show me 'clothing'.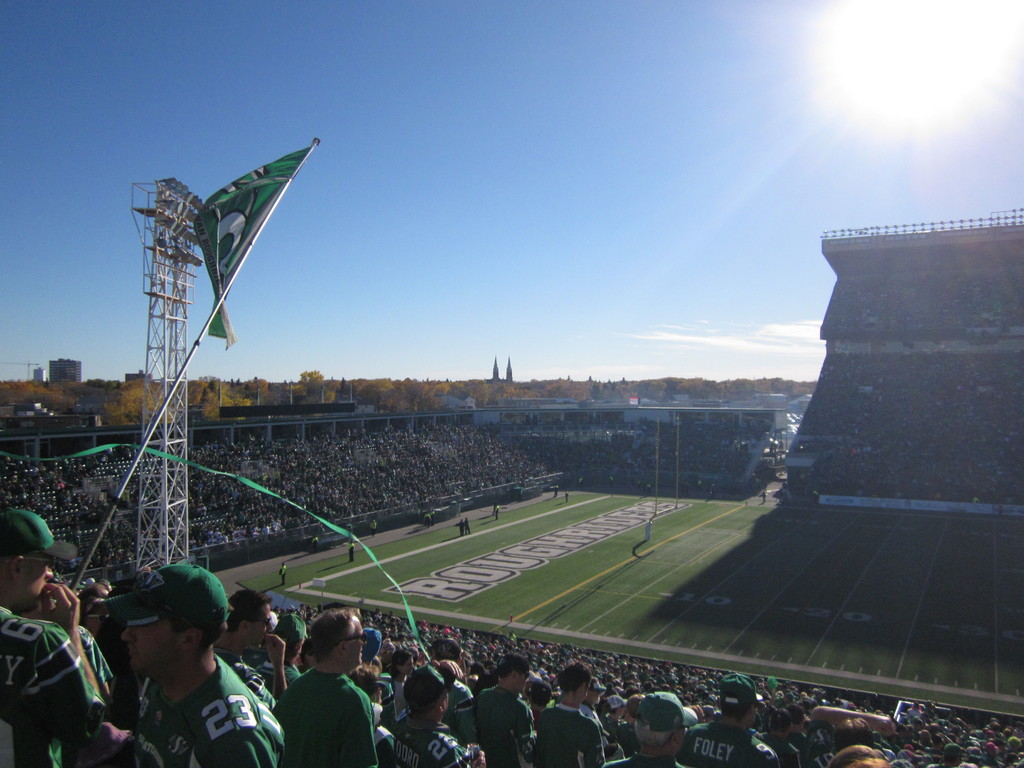
'clothing' is here: [left=534, top=694, right=609, bottom=767].
